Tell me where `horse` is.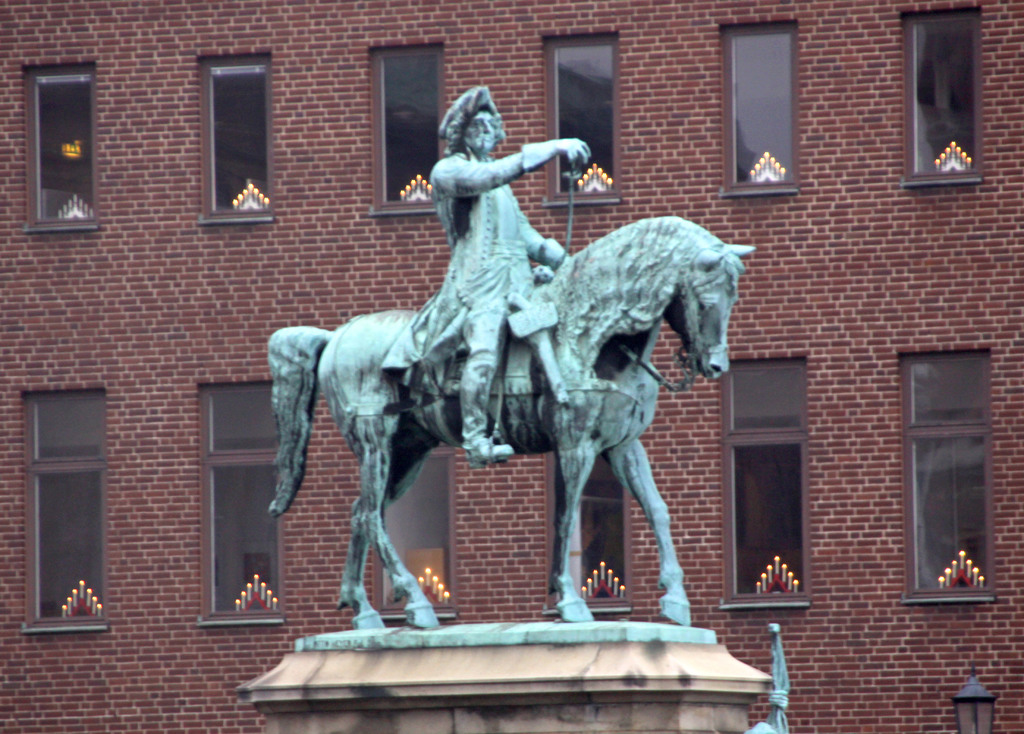
`horse` is at box=[269, 213, 756, 630].
